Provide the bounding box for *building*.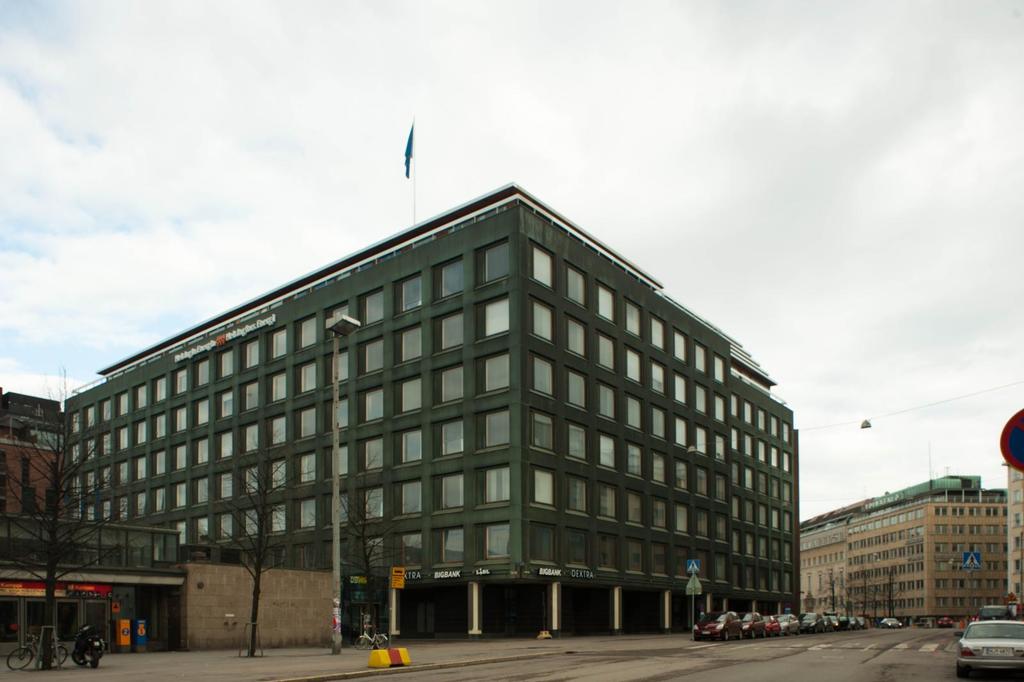
[x1=799, y1=473, x2=1007, y2=631].
